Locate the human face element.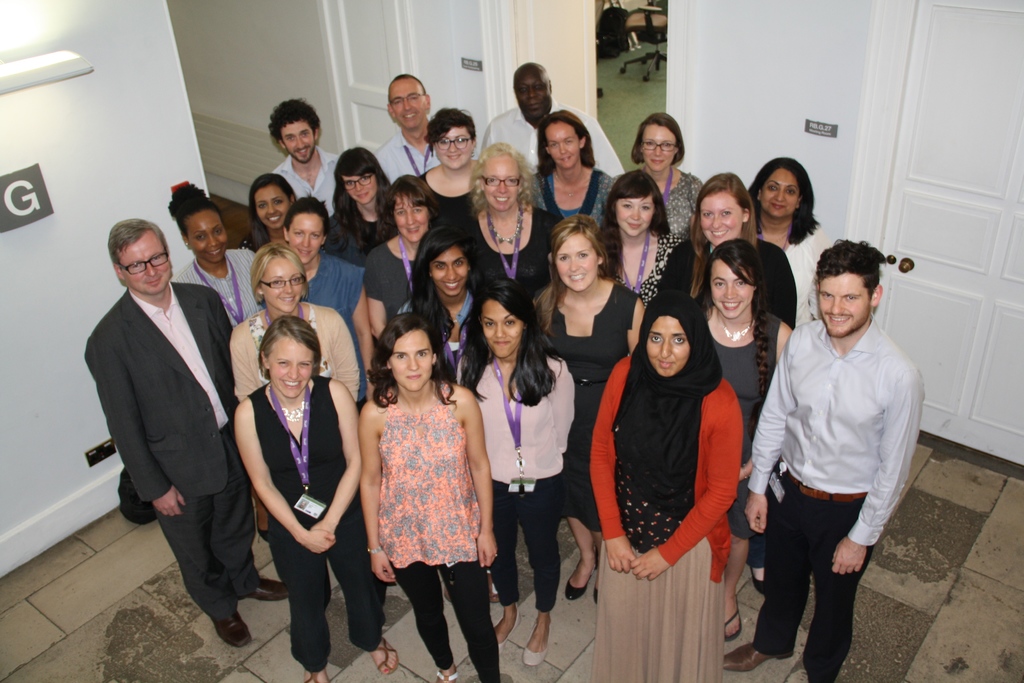
Element bbox: 547 119 582 169.
